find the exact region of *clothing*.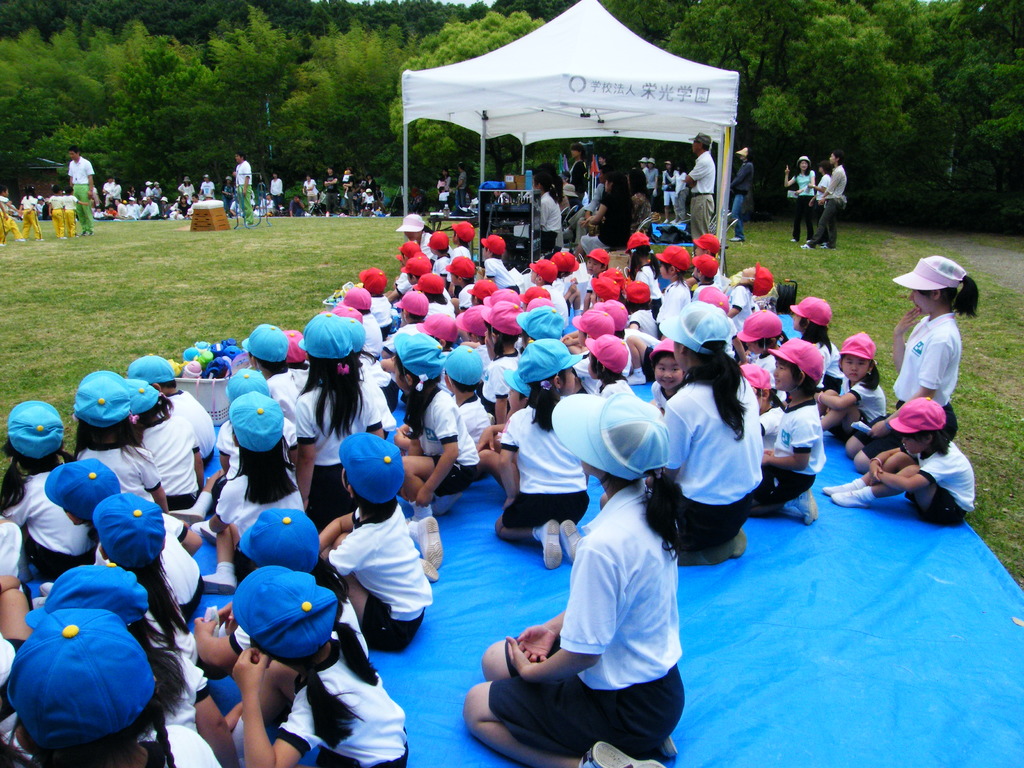
Exact region: x1=587, y1=369, x2=630, y2=397.
